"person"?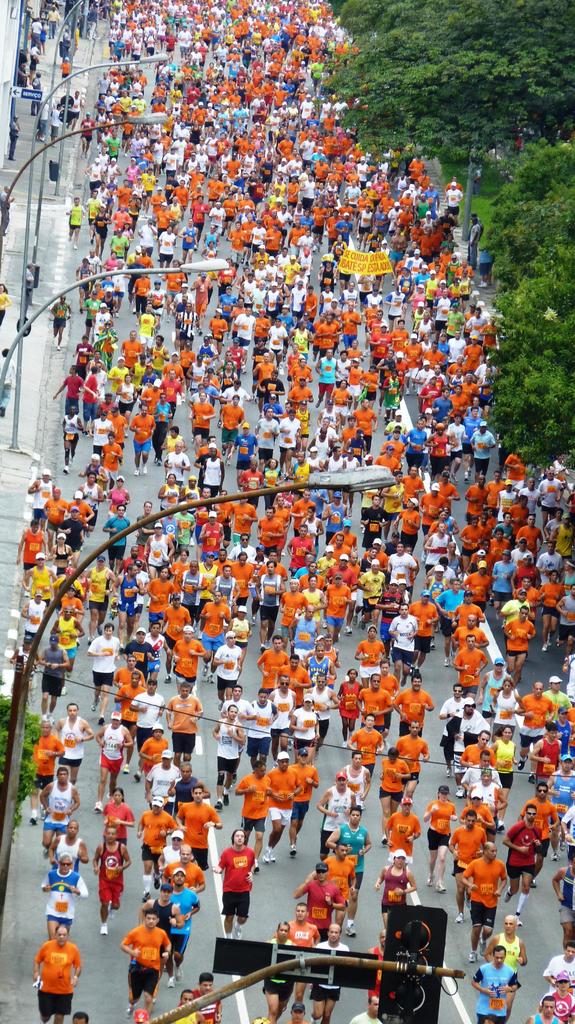
496,797,547,922
